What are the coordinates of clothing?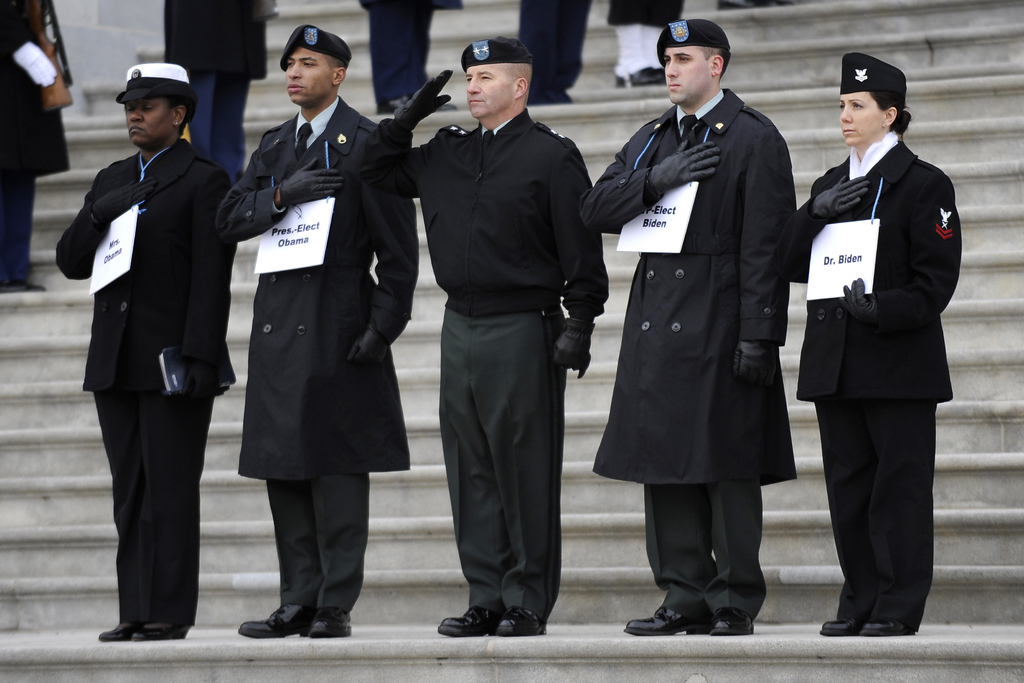
609/0/682/28.
